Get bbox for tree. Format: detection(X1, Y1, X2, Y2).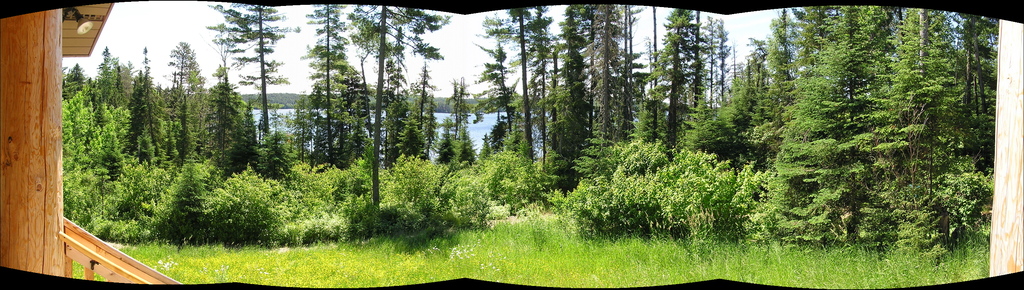
detection(561, 163, 684, 235).
